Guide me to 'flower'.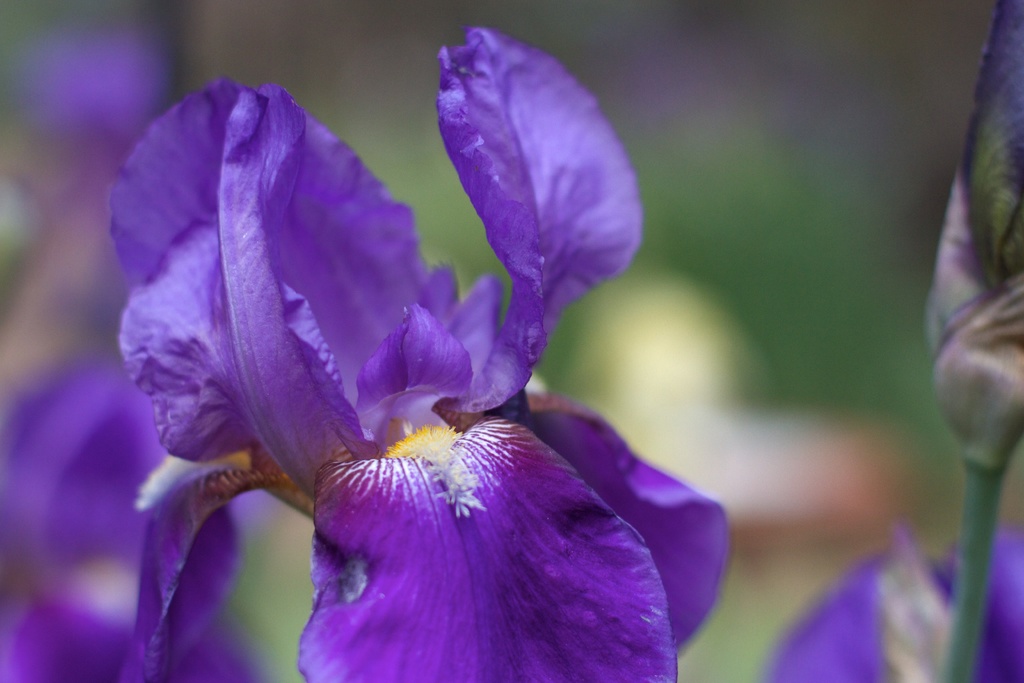
Guidance: x1=750 y1=536 x2=1023 y2=682.
